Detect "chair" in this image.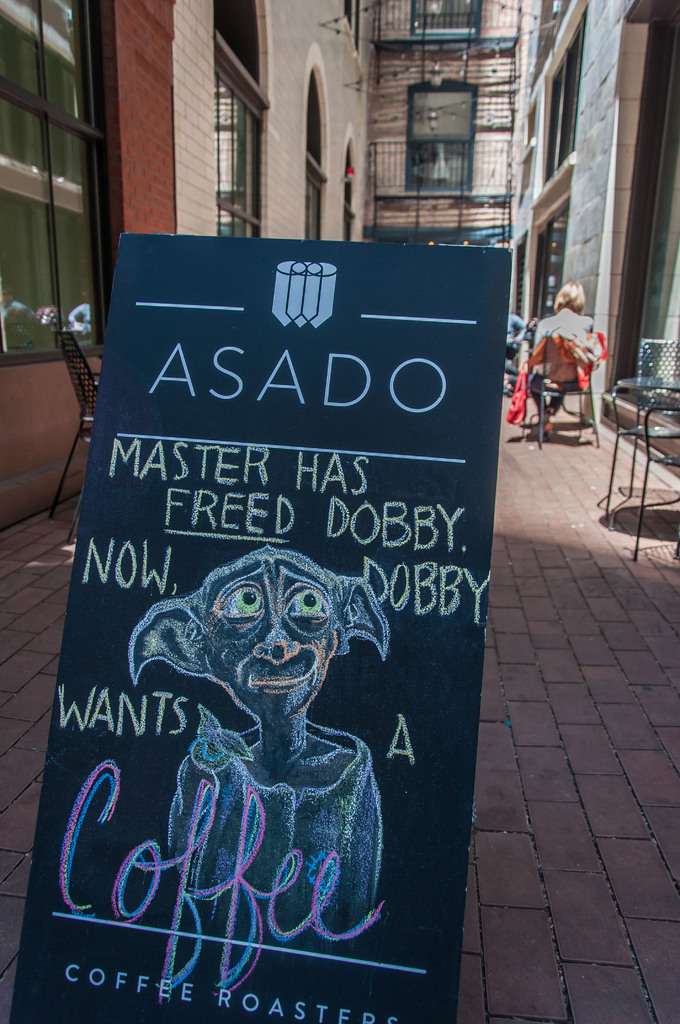
Detection: rect(47, 330, 99, 538).
